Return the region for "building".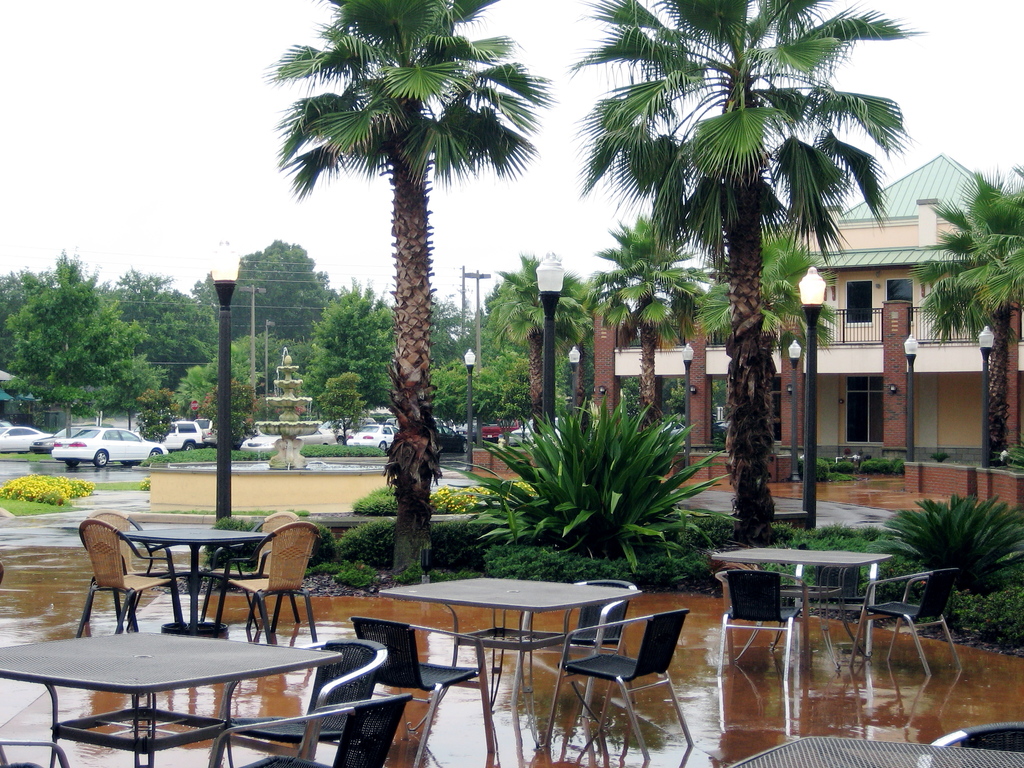
<bbox>593, 156, 1023, 467</bbox>.
